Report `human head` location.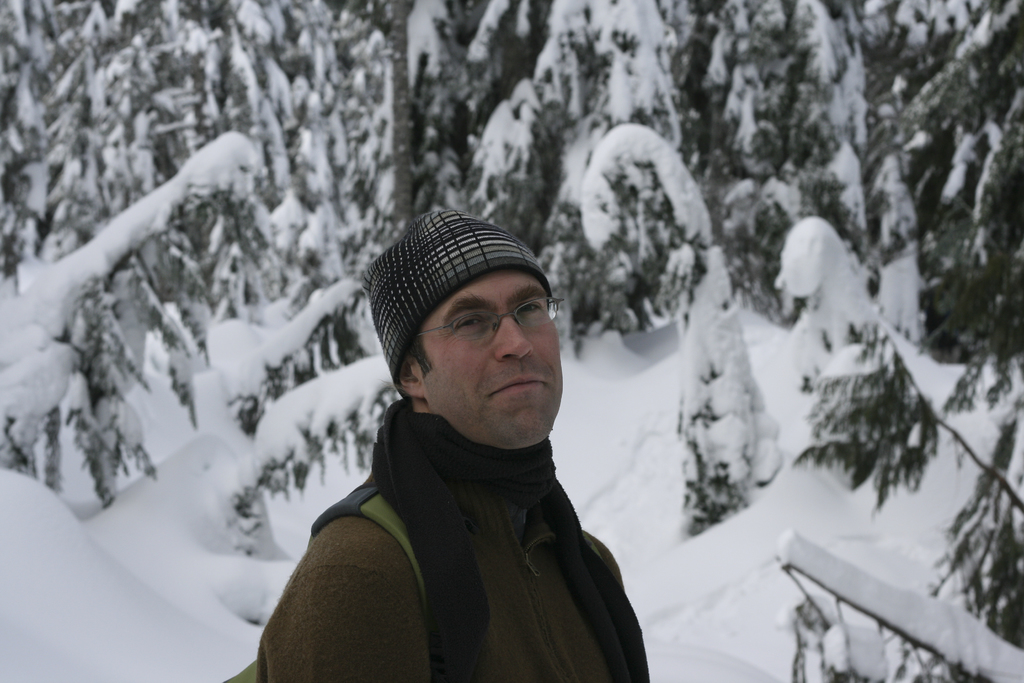
Report: <box>366,217,536,425</box>.
